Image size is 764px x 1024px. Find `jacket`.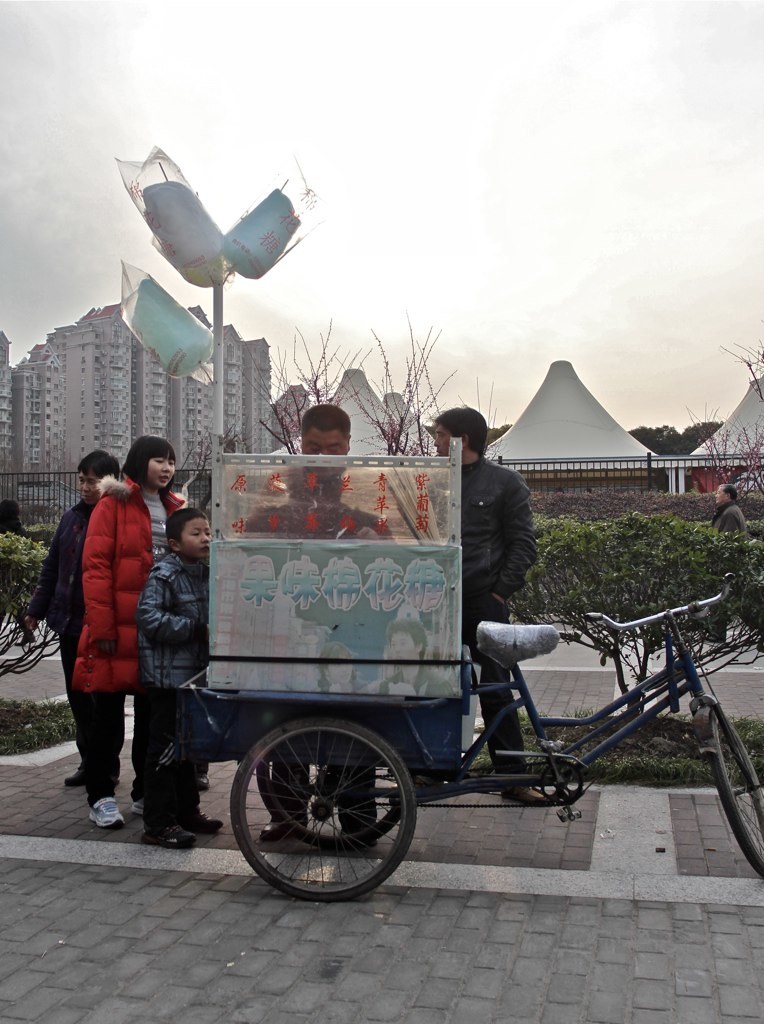
129:554:211:696.
